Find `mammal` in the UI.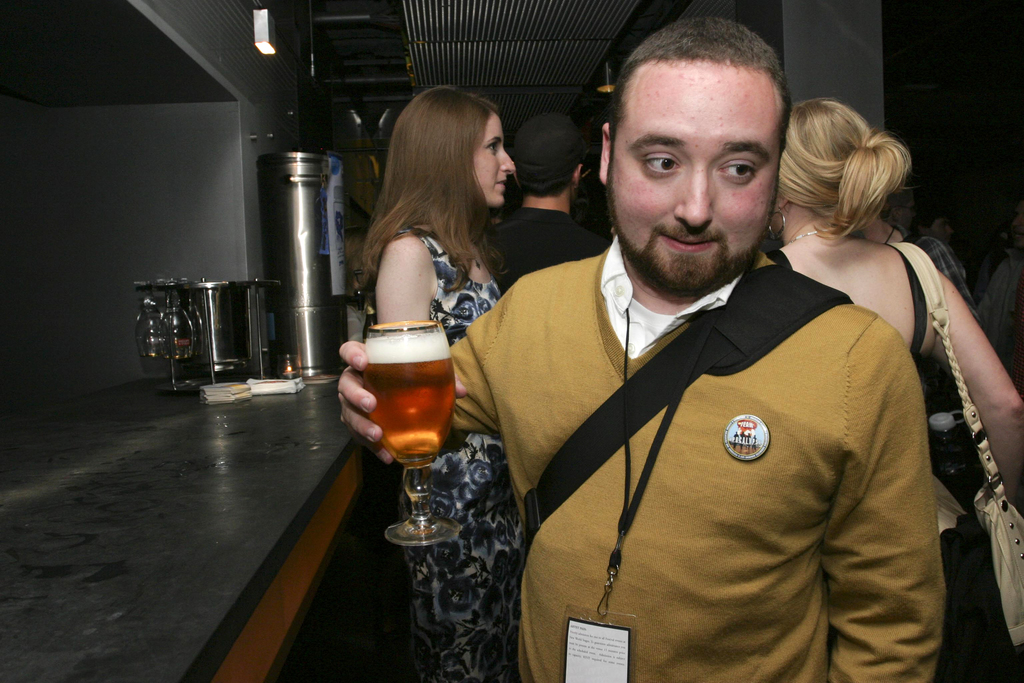
UI element at bbox=[975, 213, 1021, 391].
